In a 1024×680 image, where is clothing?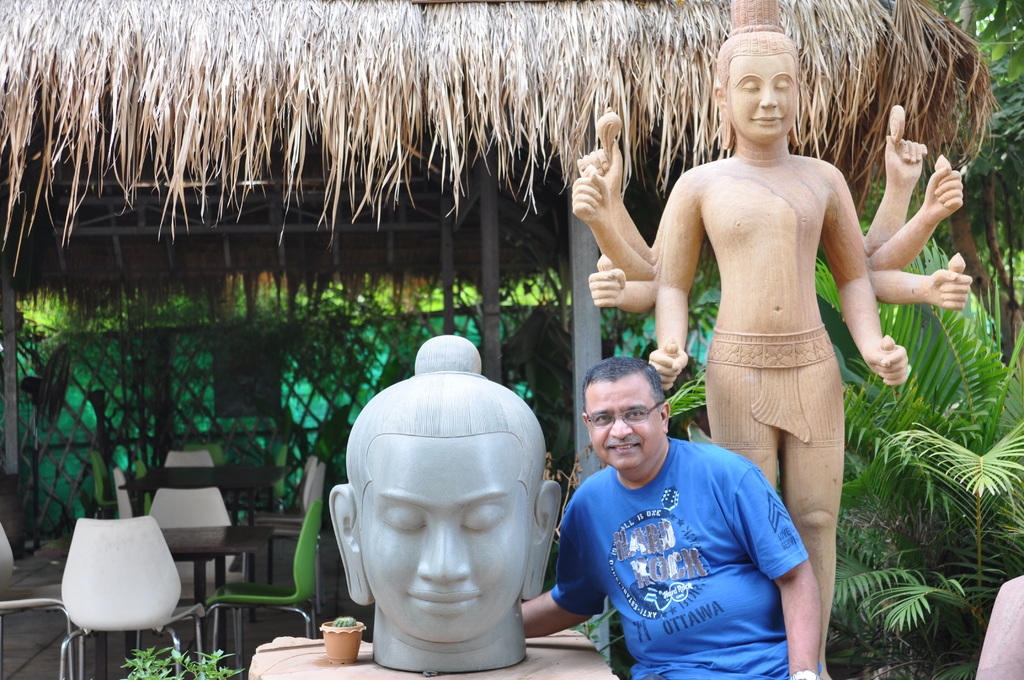
[left=707, top=325, right=846, bottom=450].
